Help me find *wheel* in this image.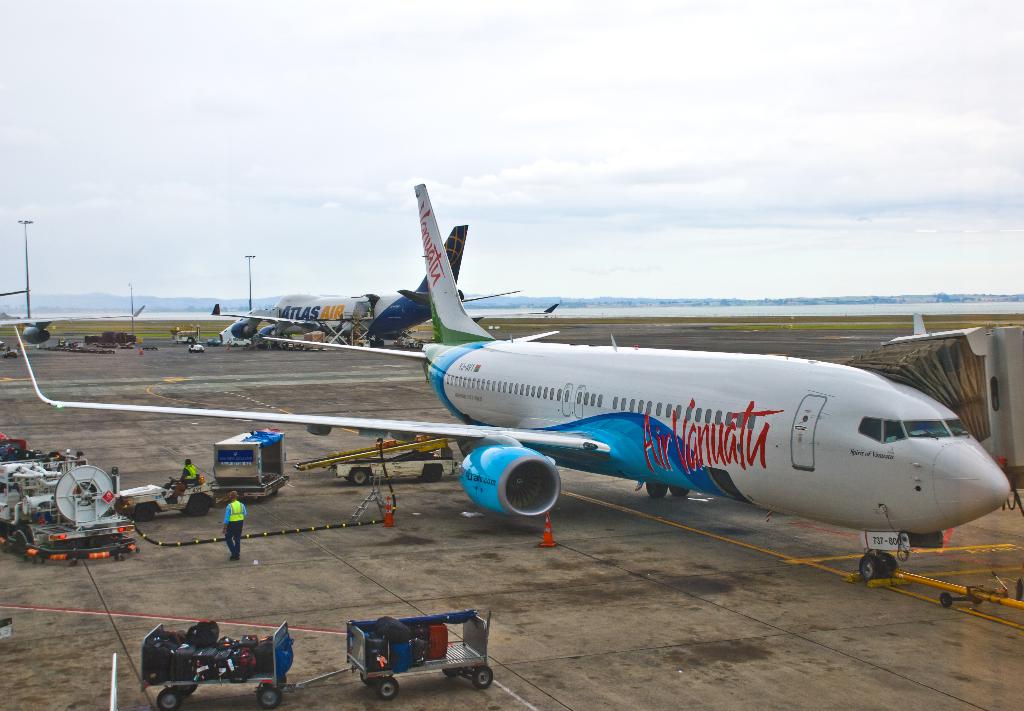
Found it: 360, 672, 381, 685.
